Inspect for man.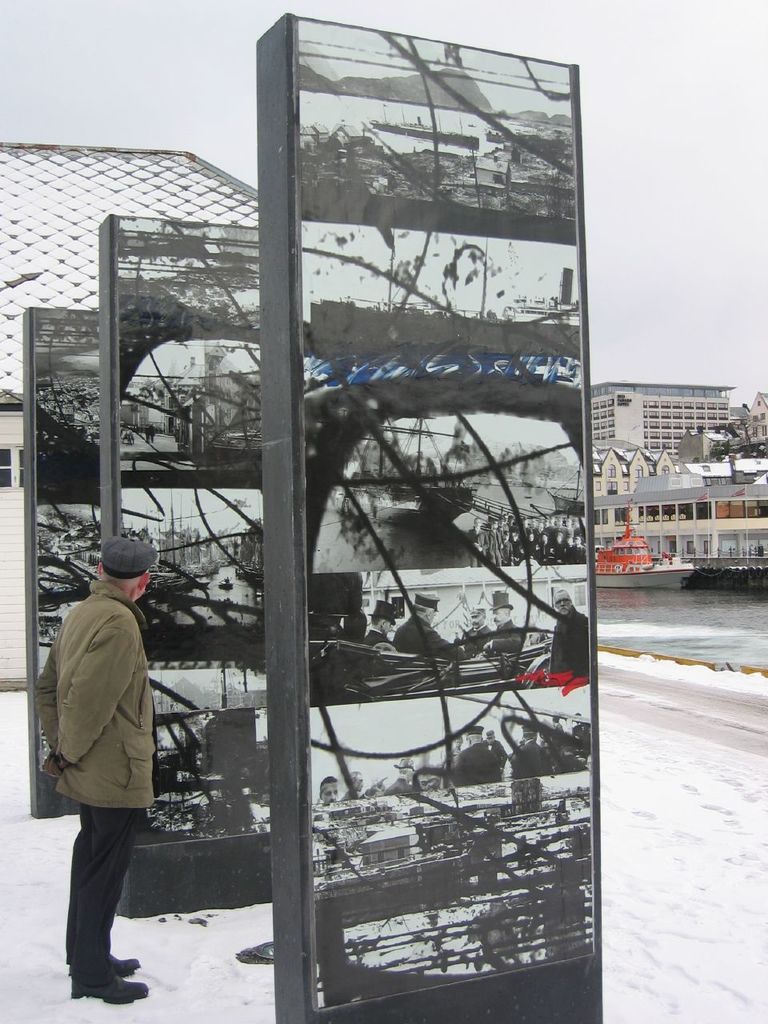
Inspection: {"left": 547, "top": 588, "right": 590, "bottom": 686}.
